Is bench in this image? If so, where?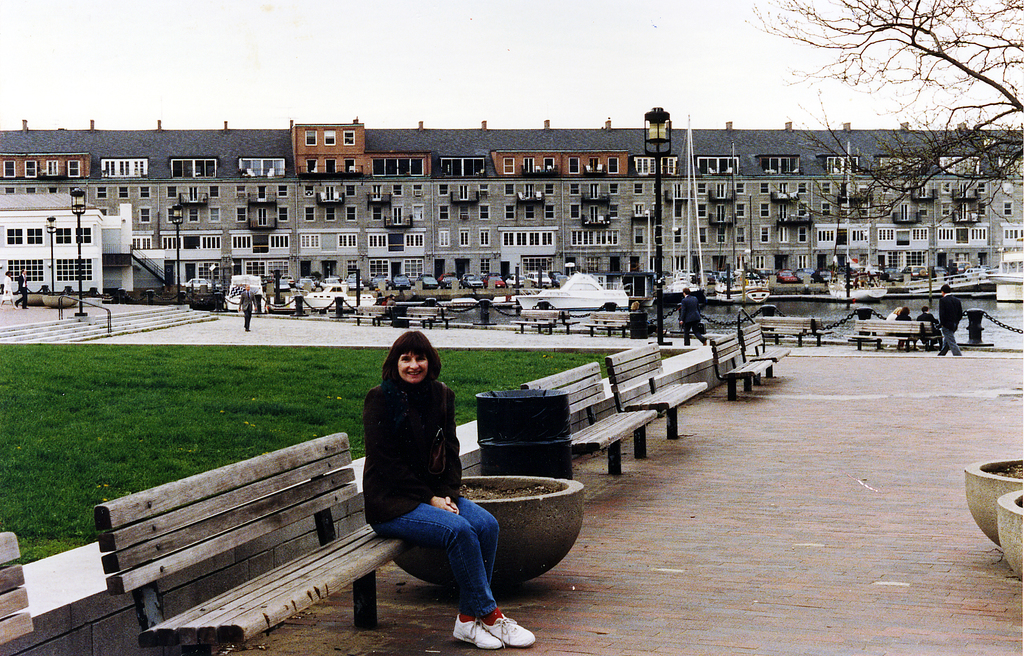
Yes, at 509,309,559,337.
